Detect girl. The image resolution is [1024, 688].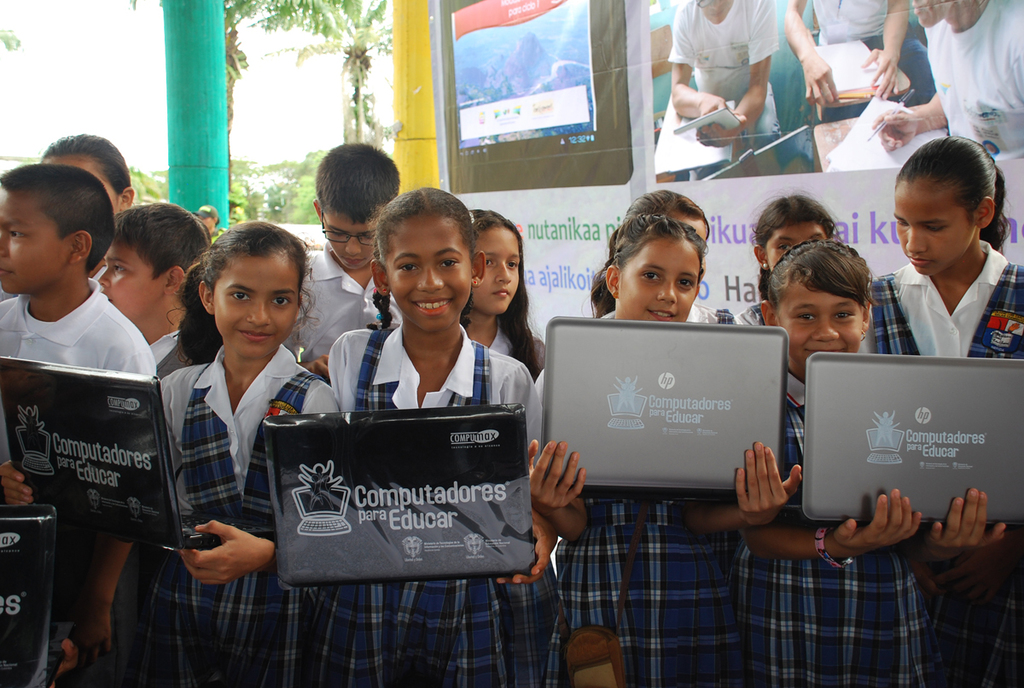
<bbox>0, 219, 336, 687</bbox>.
